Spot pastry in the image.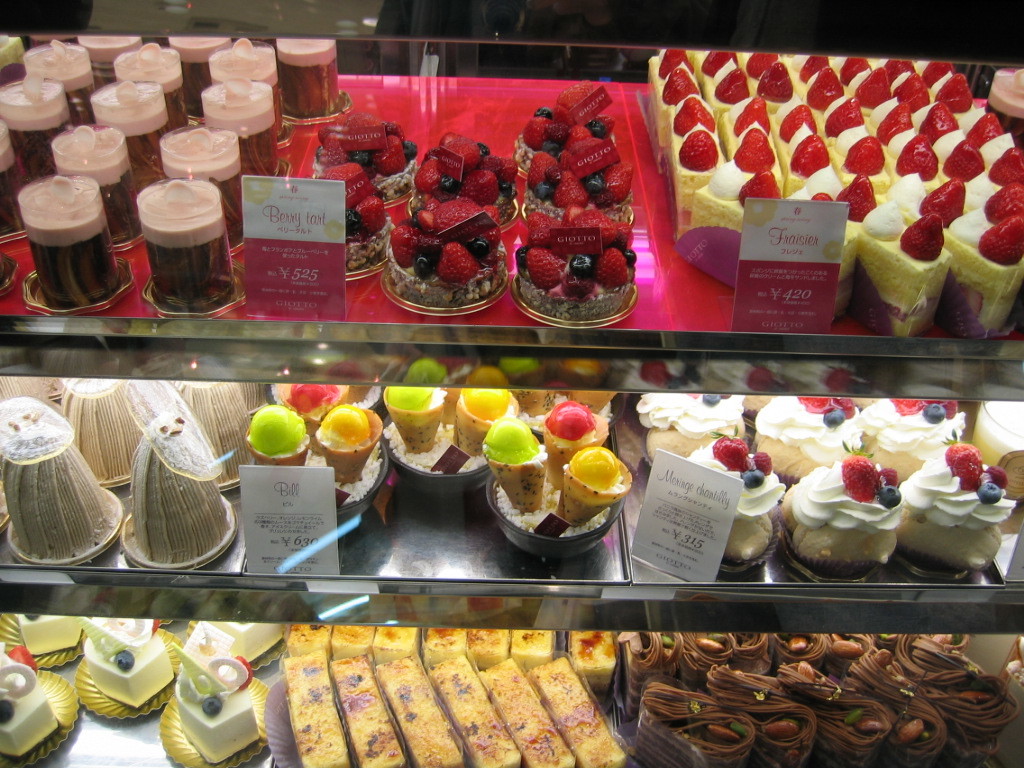
pastry found at Rect(541, 403, 611, 482).
